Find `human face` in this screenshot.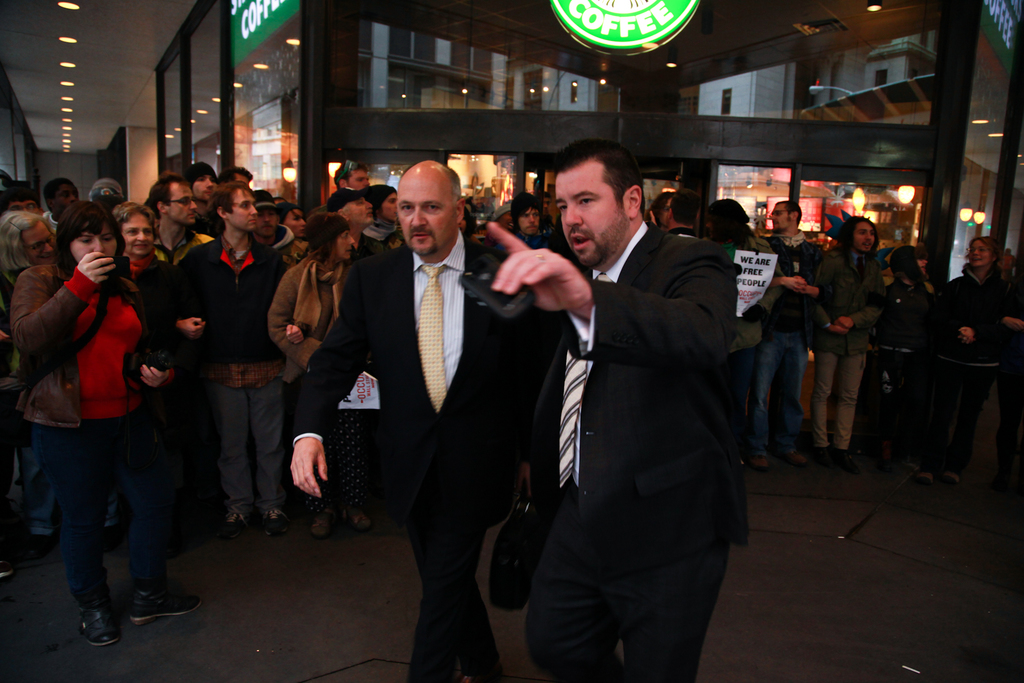
The bounding box for `human face` is {"x1": 125, "y1": 215, "x2": 154, "y2": 252}.
